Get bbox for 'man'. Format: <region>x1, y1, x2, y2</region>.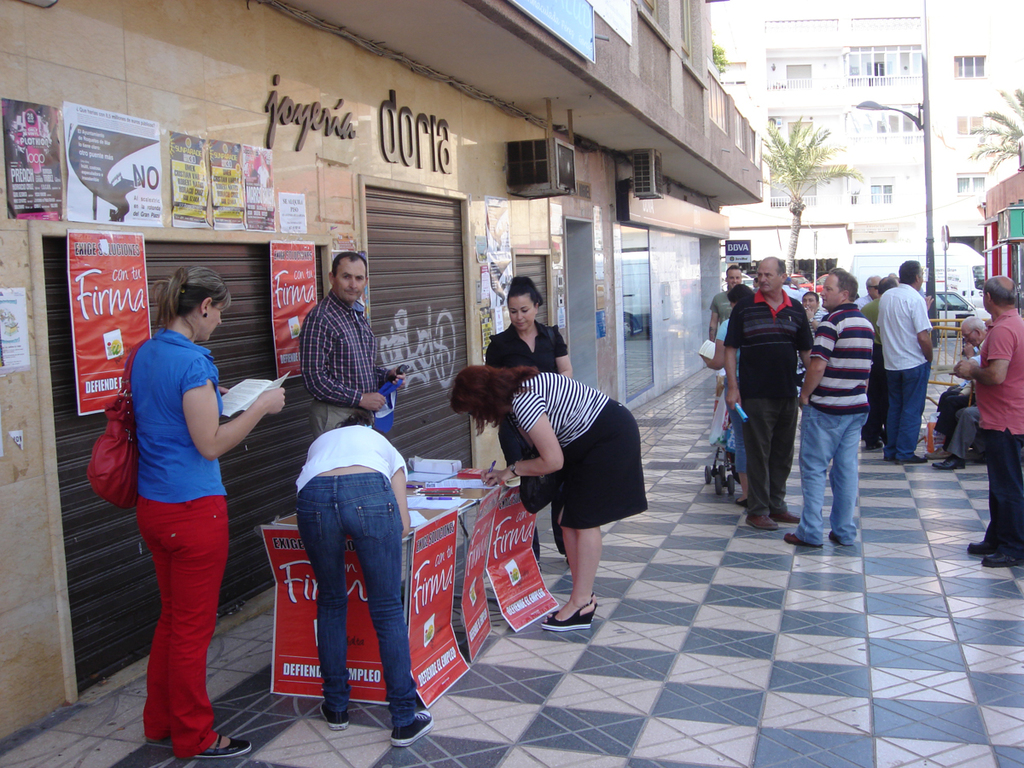
<region>778, 276, 810, 300</region>.
